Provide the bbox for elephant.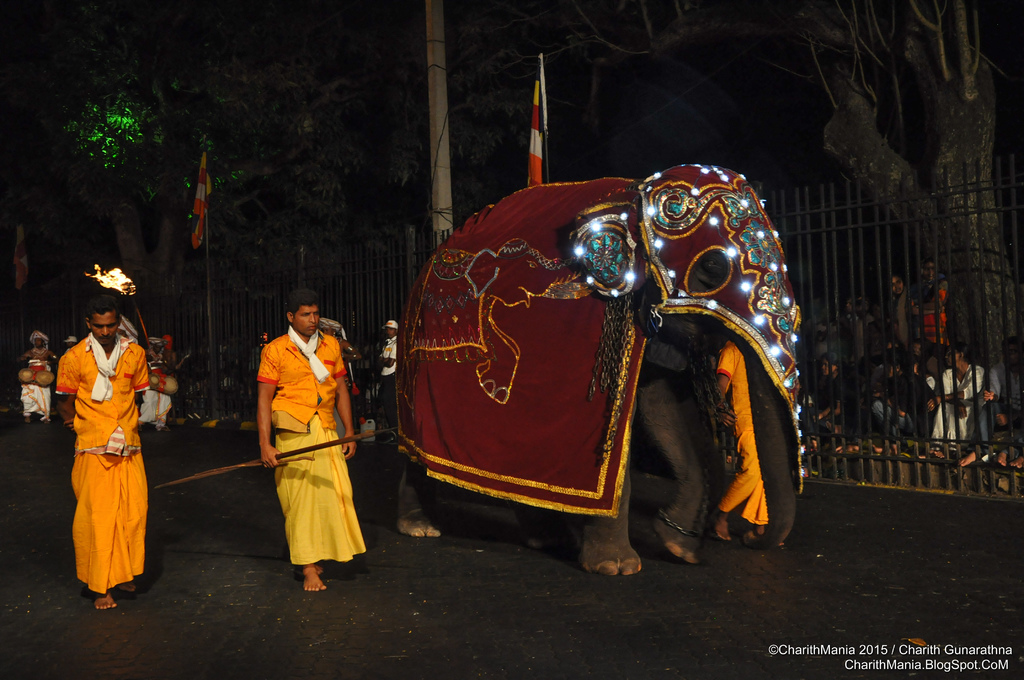
(388,161,795,576).
